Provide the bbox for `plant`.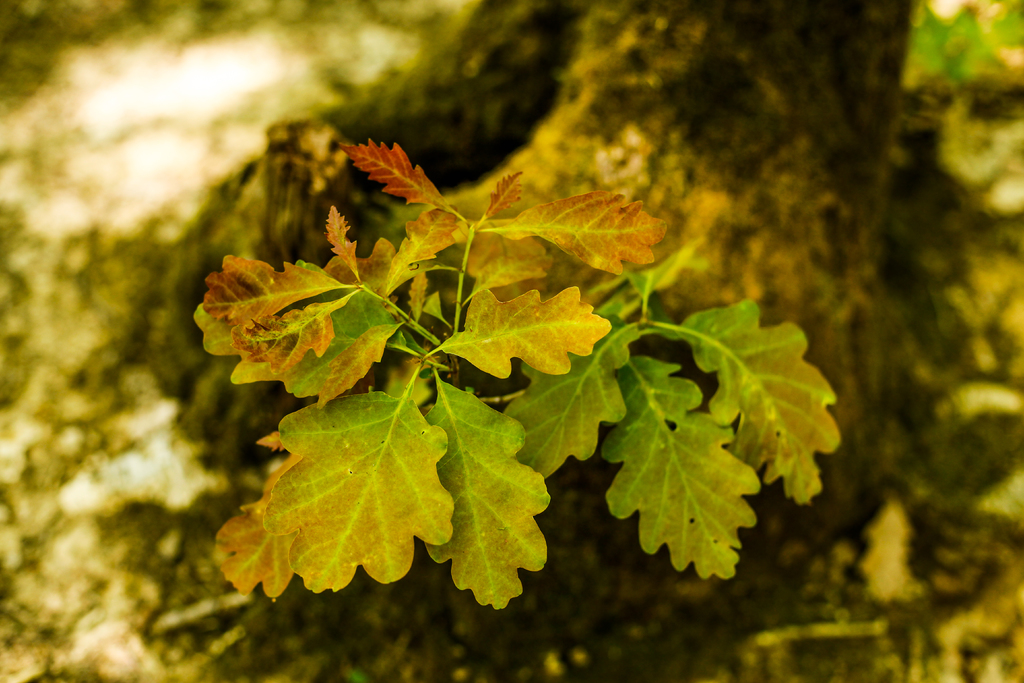
(143,58,881,629).
